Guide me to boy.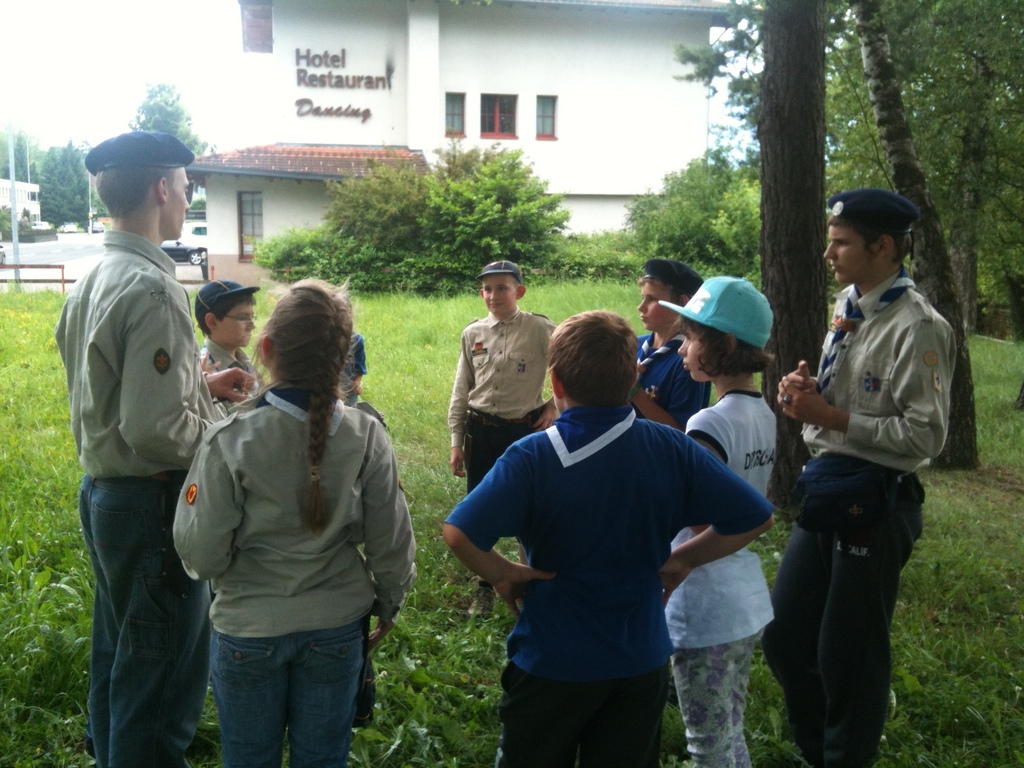
Guidance: <box>612,249,723,438</box>.
